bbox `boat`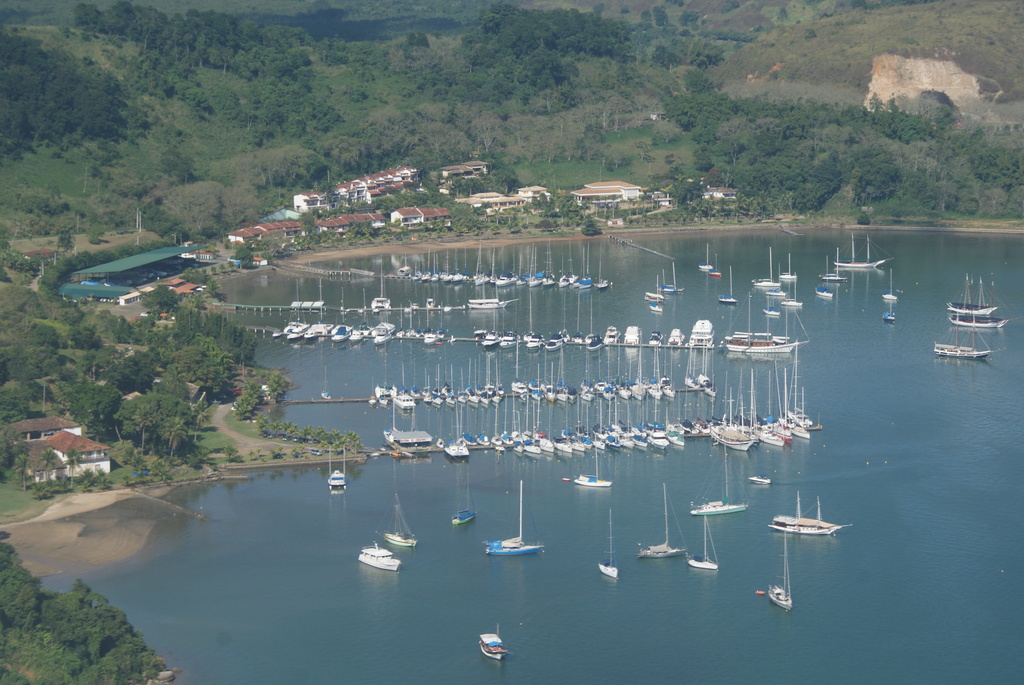
pyautogui.locateOnScreen(658, 265, 685, 298)
